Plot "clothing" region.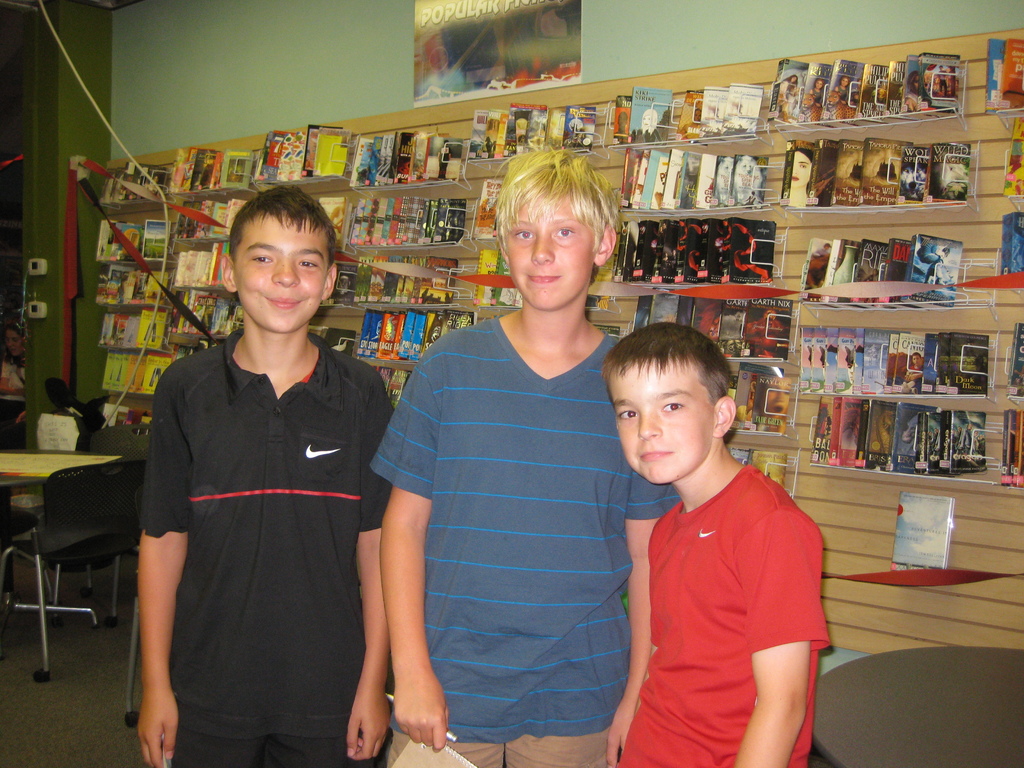
Plotted at (608,430,826,743).
